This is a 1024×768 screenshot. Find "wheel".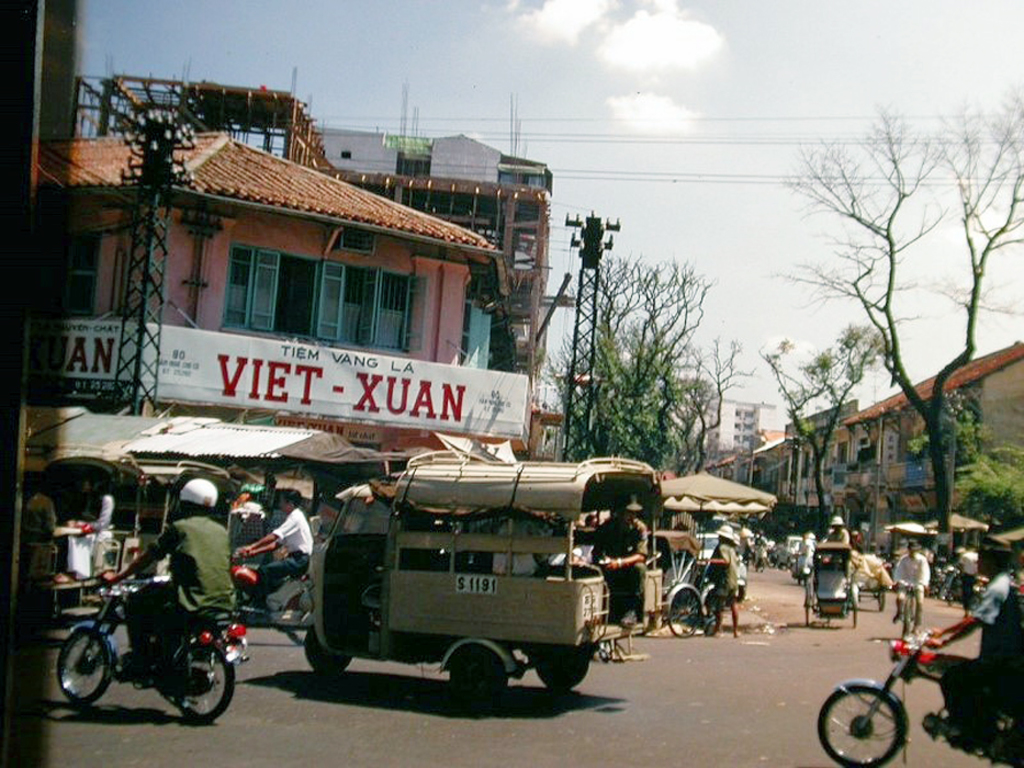
Bounding box: 58, 628, 113, 716.
